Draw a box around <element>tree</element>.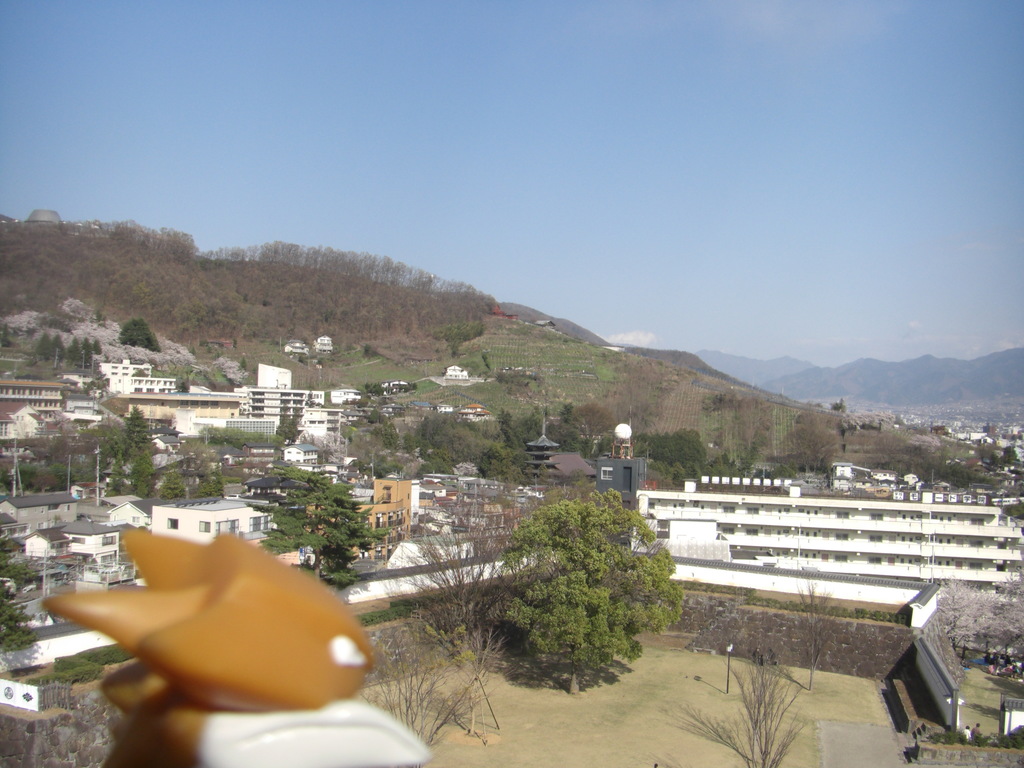
[left=524, top=408, right=550, bottom=442].
